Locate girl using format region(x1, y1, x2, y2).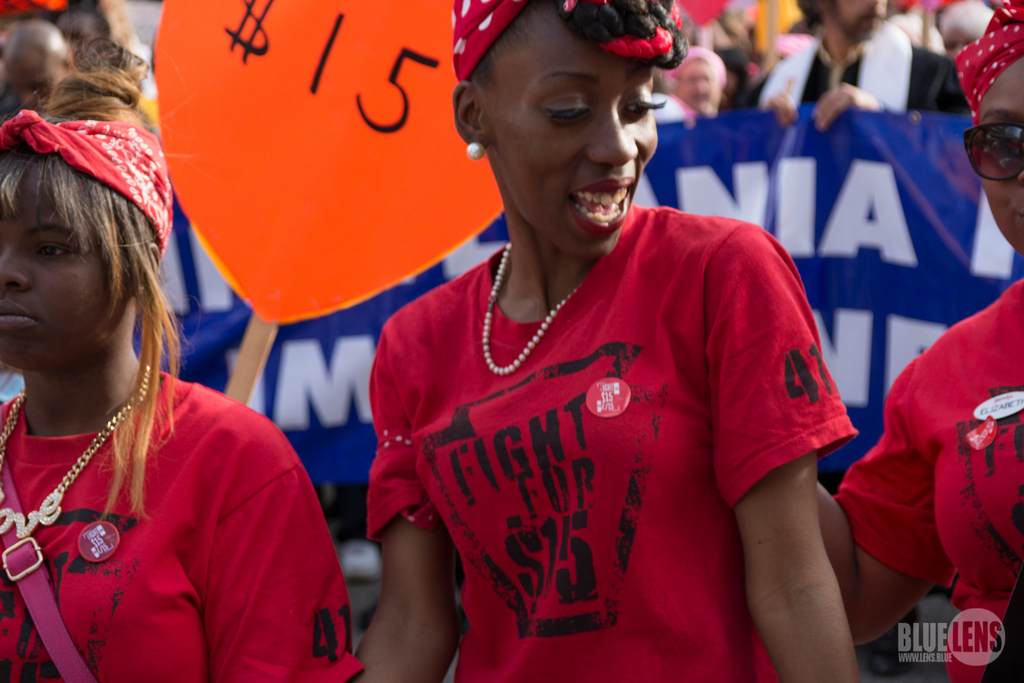
region(0, 15, 362, 682).
